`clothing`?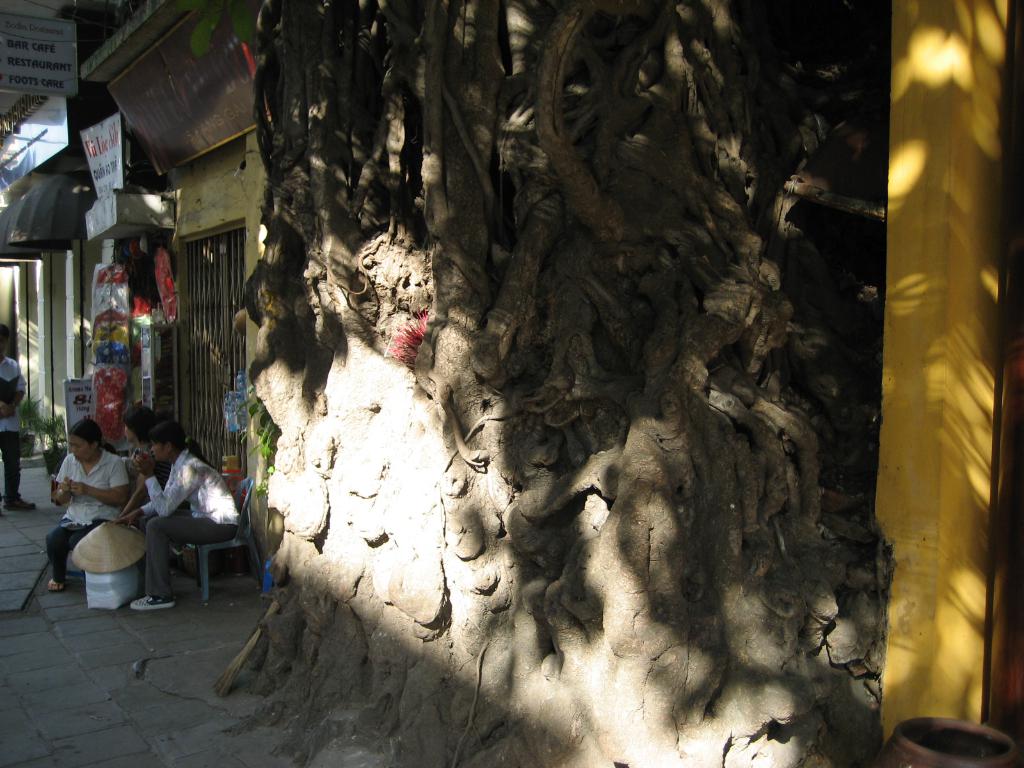
select_region(118, 442, 254, 602)
